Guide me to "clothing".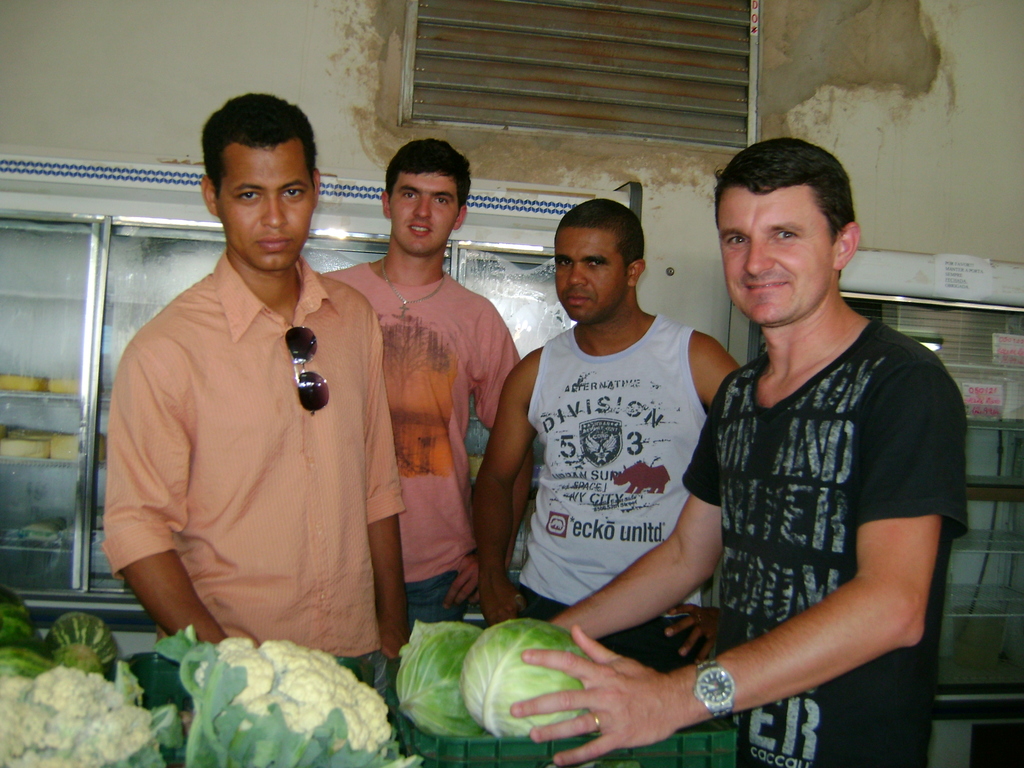
Guidance: 319, 250, 522, 644.
